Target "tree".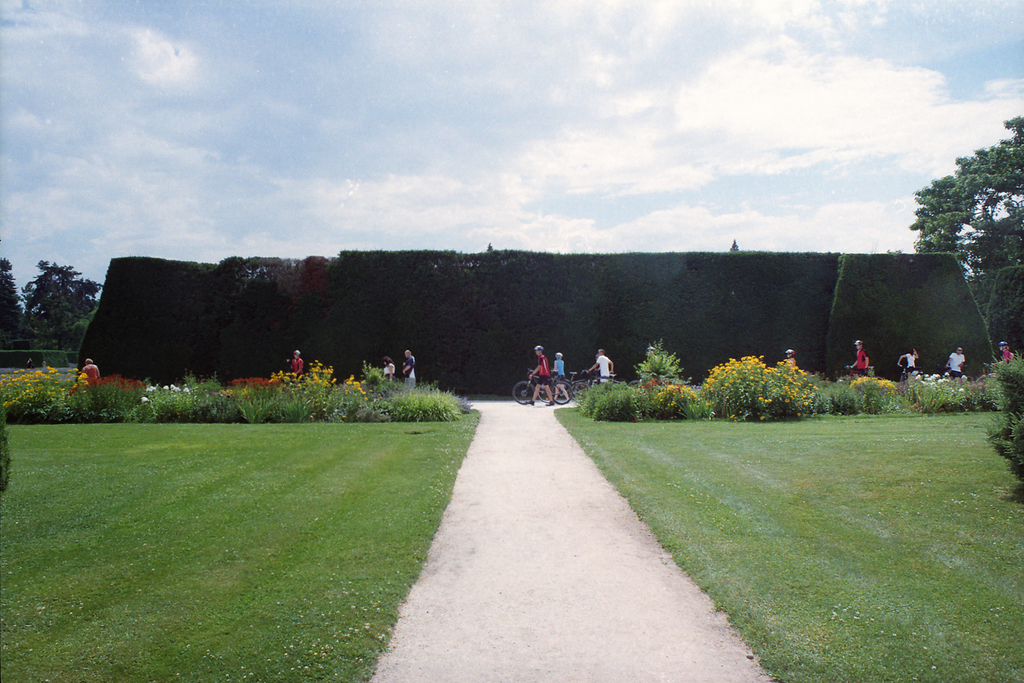
Target region: 669, 250, 791, 389.
